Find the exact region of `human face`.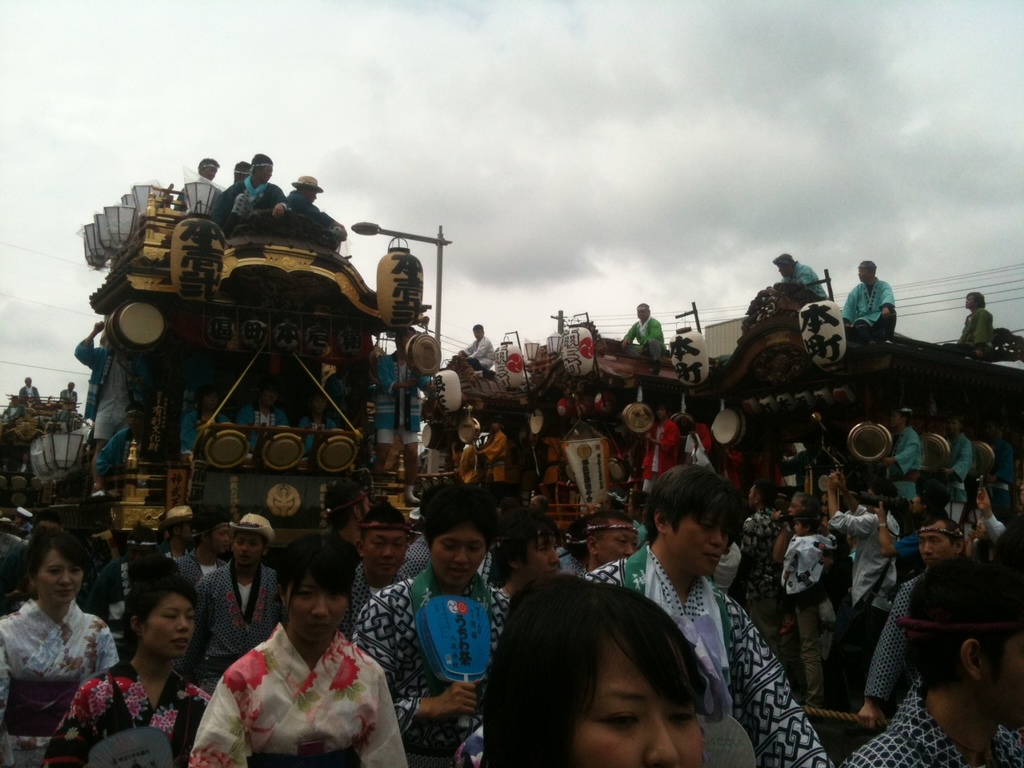
Exact region: 286 569 349 645.
